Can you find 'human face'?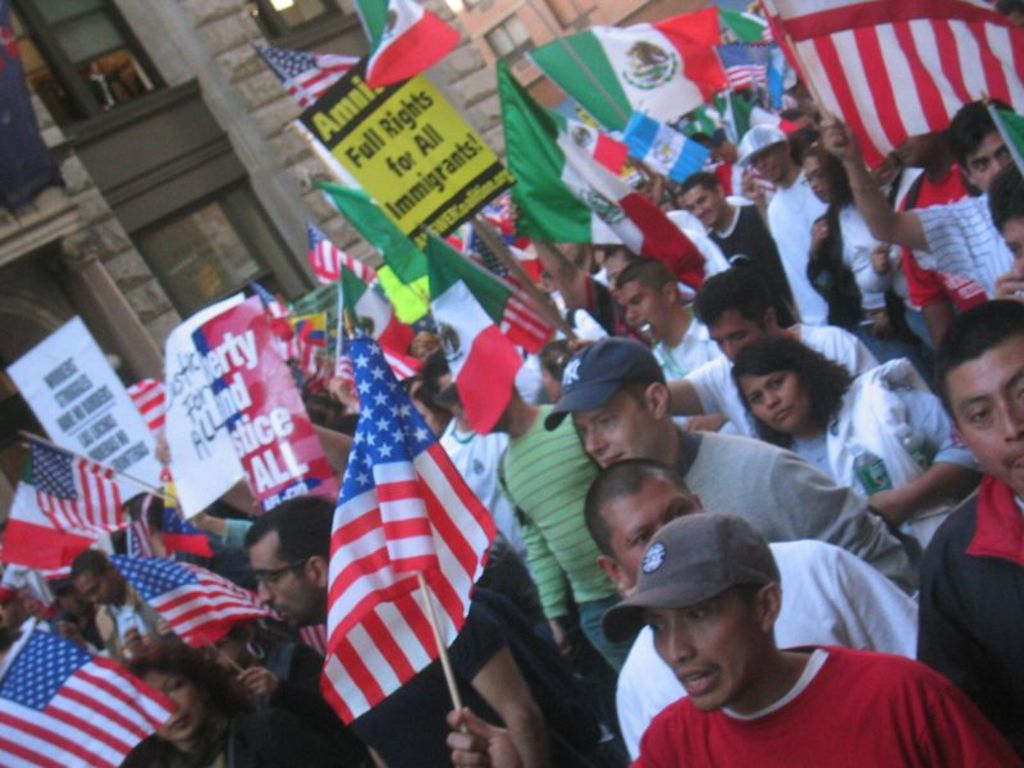
Yes, bounding box: (1000, 216, 1023, 262).
